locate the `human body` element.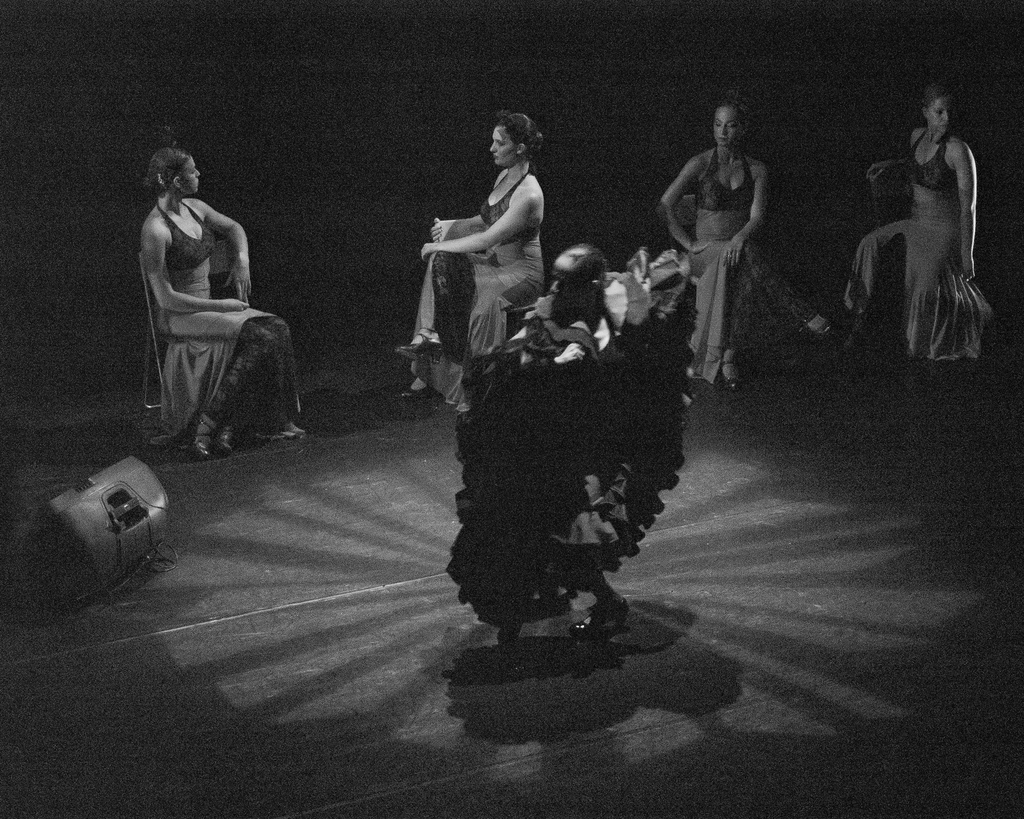
Element bbox: 140:201:305:458.
